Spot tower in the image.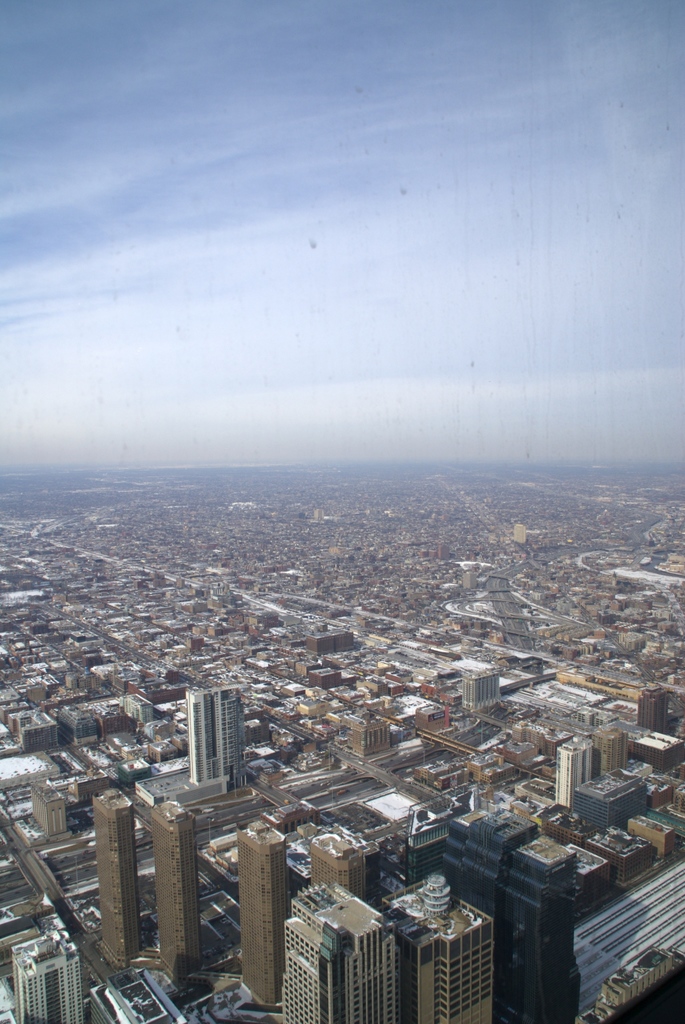
tower found at BBox(284, 877, 399, 1023).
